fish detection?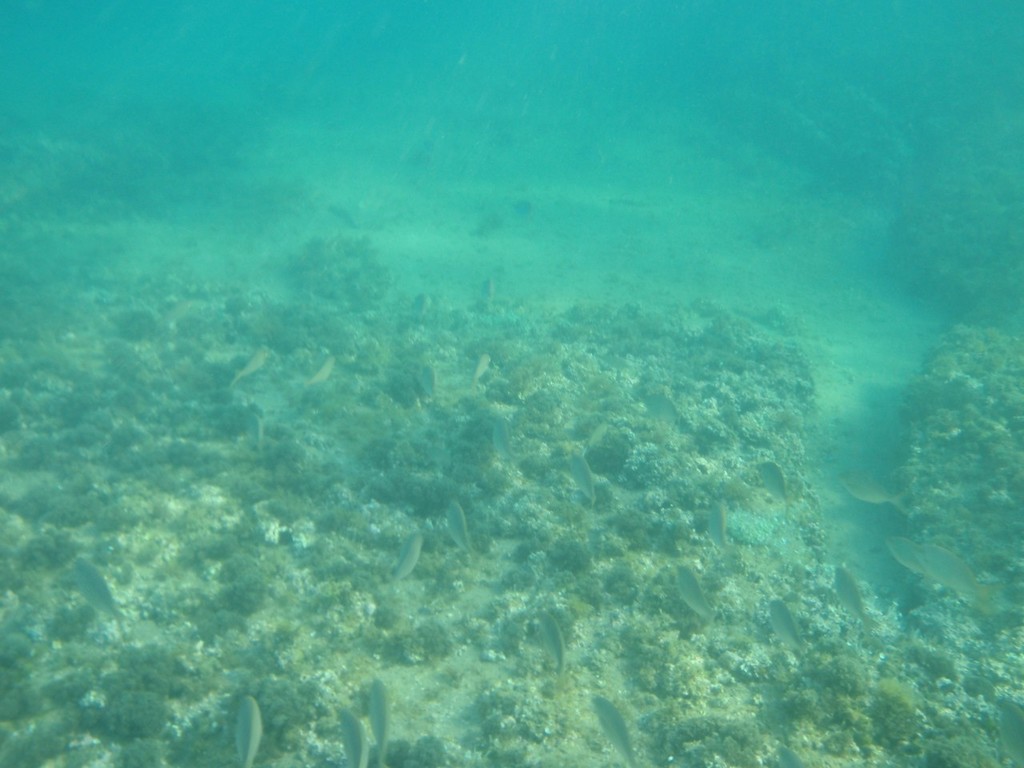
839/471/911/510
